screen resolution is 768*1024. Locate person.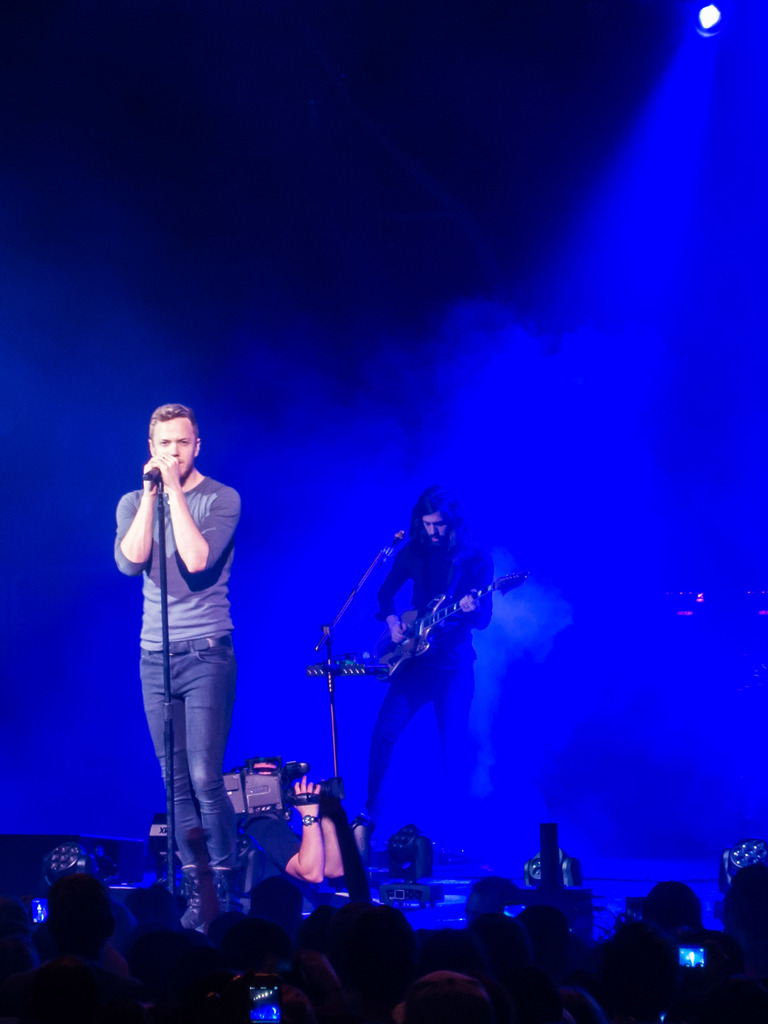
[left=364, top=486, right=488, bottom=860].
